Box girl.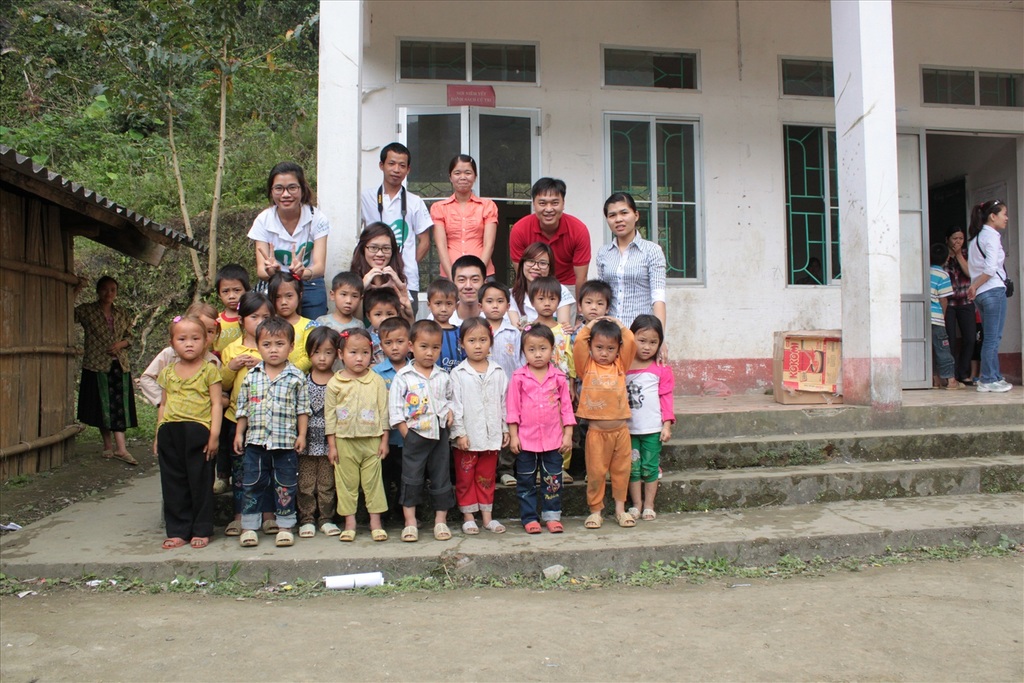
154/313/219/549.
